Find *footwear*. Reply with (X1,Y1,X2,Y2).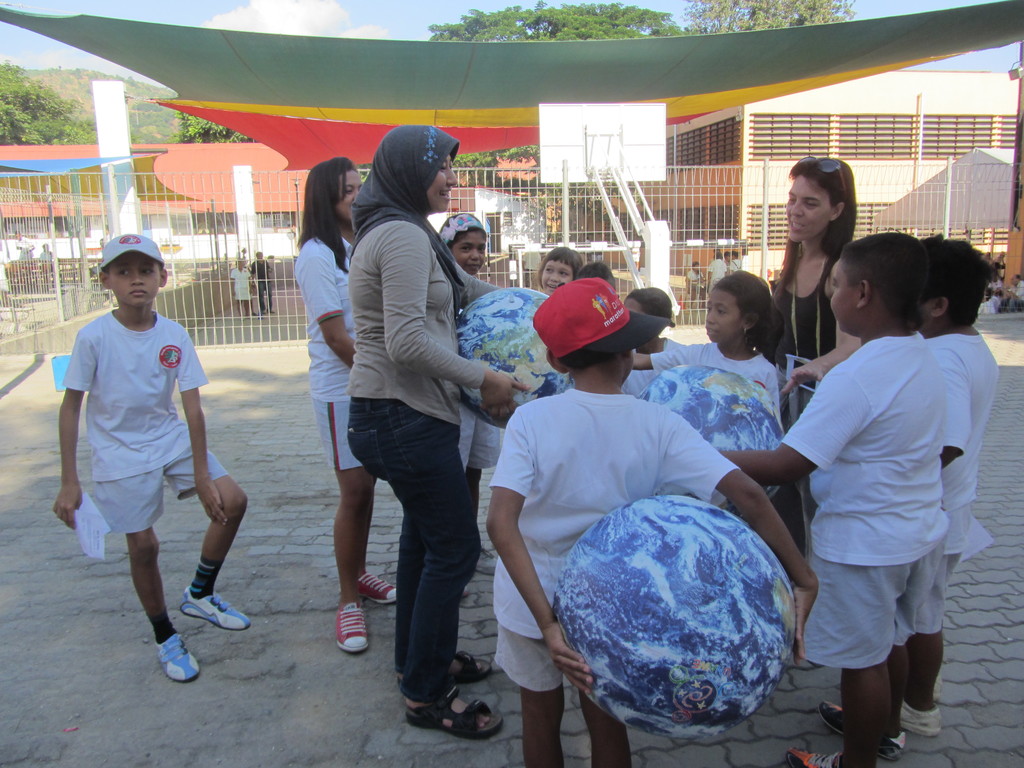
(151,633,204,683).
